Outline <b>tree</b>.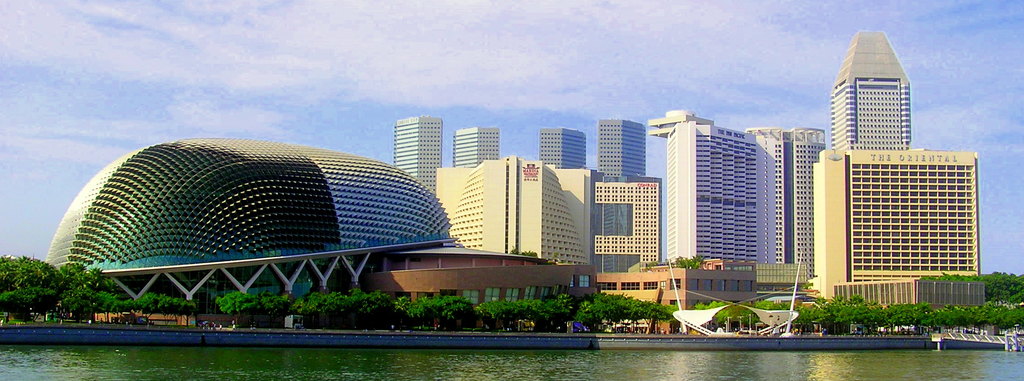
Outline: rect(218, 289, 262, 328).
